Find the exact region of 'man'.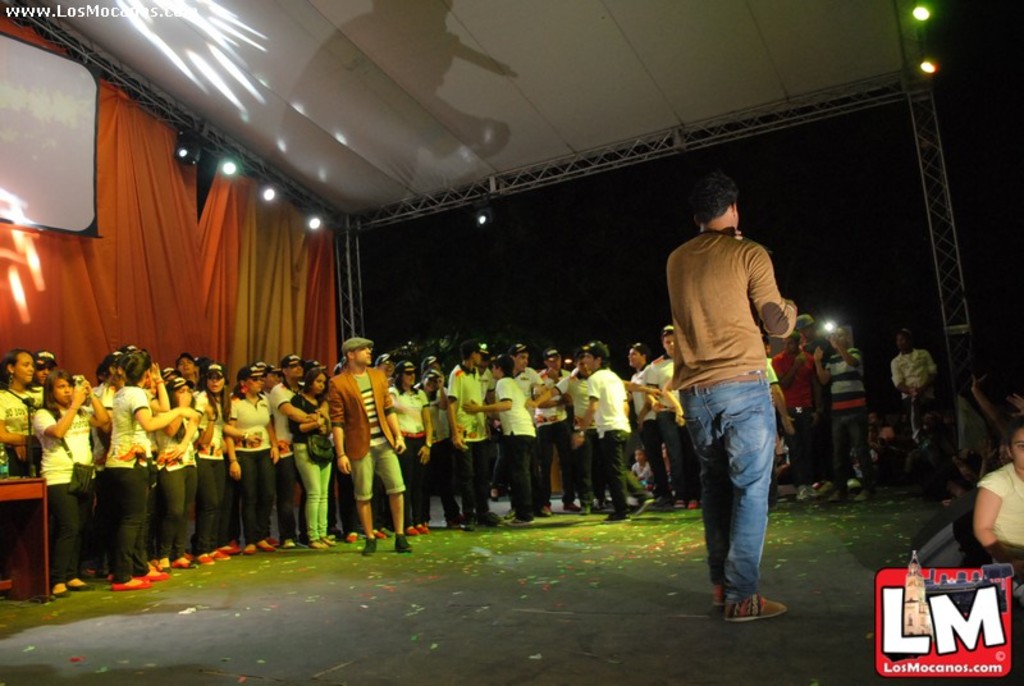
Exact region: (326,335,412,557).
